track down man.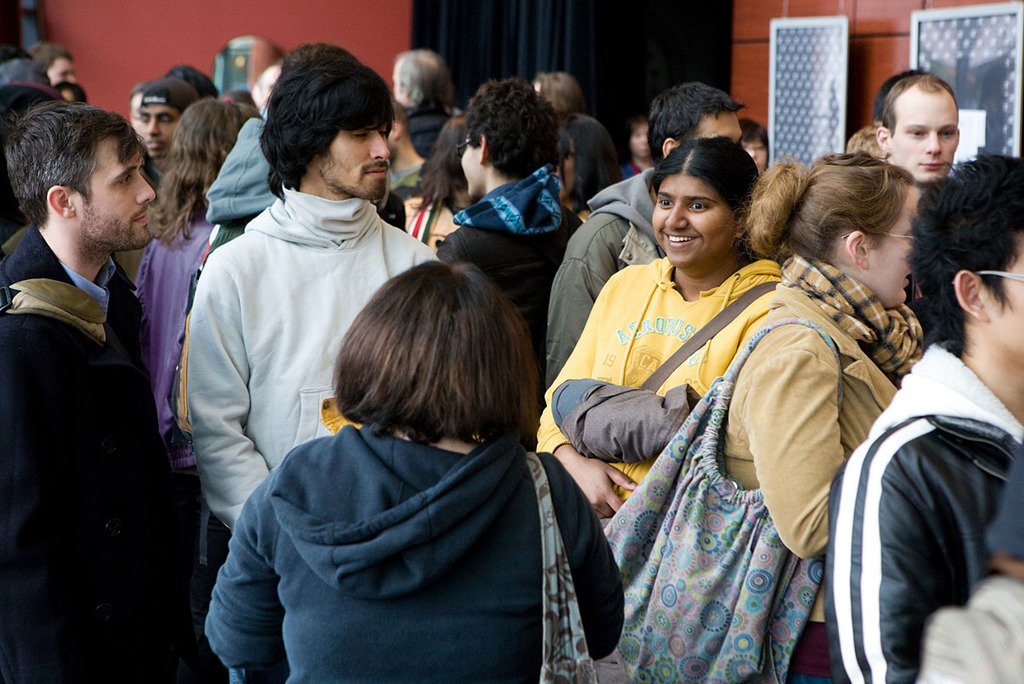
Tracked to box(545, 82, 749, 390).
